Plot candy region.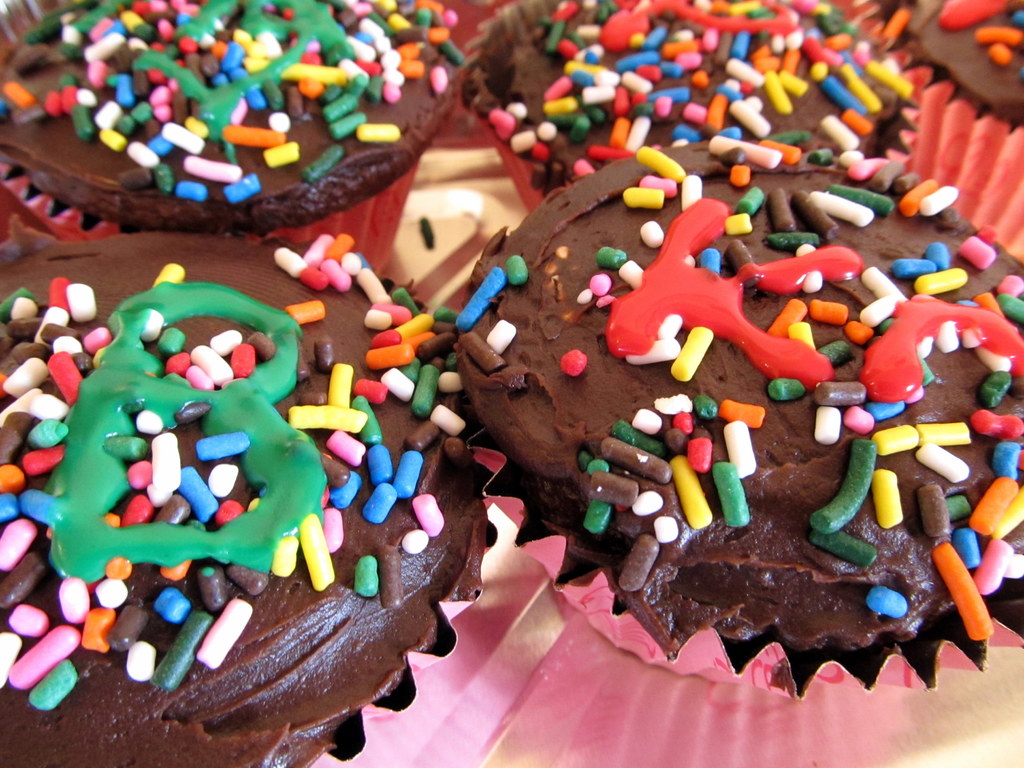
Plotted at select_region(503, 252, 531, 286).
